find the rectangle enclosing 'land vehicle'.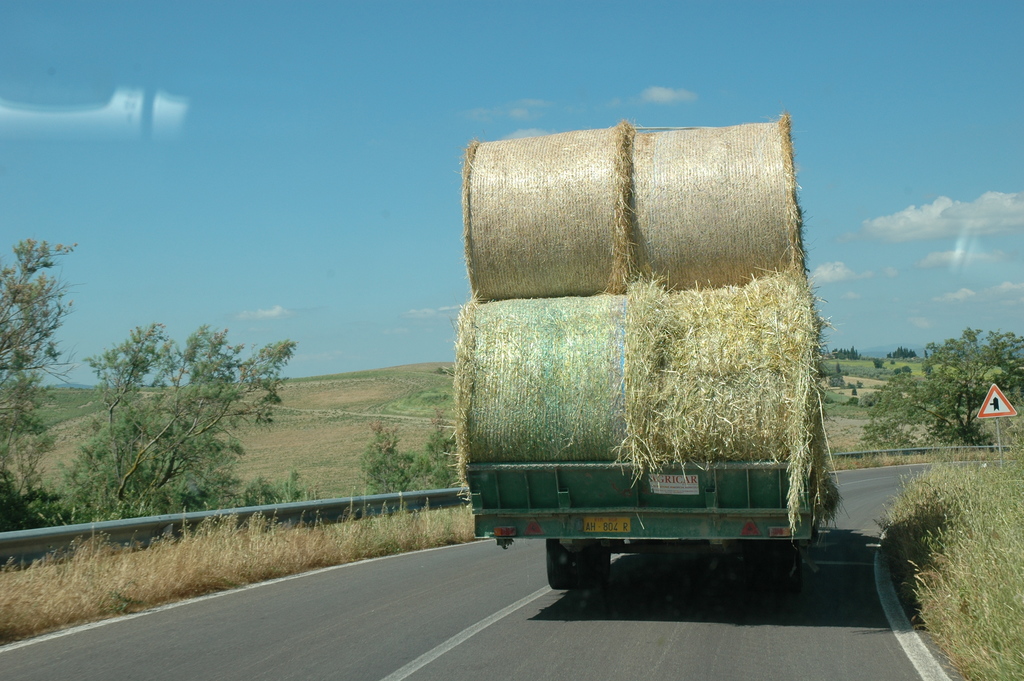
{"left": 444, "top": 97, "right": 879, "bottom": 660}.
